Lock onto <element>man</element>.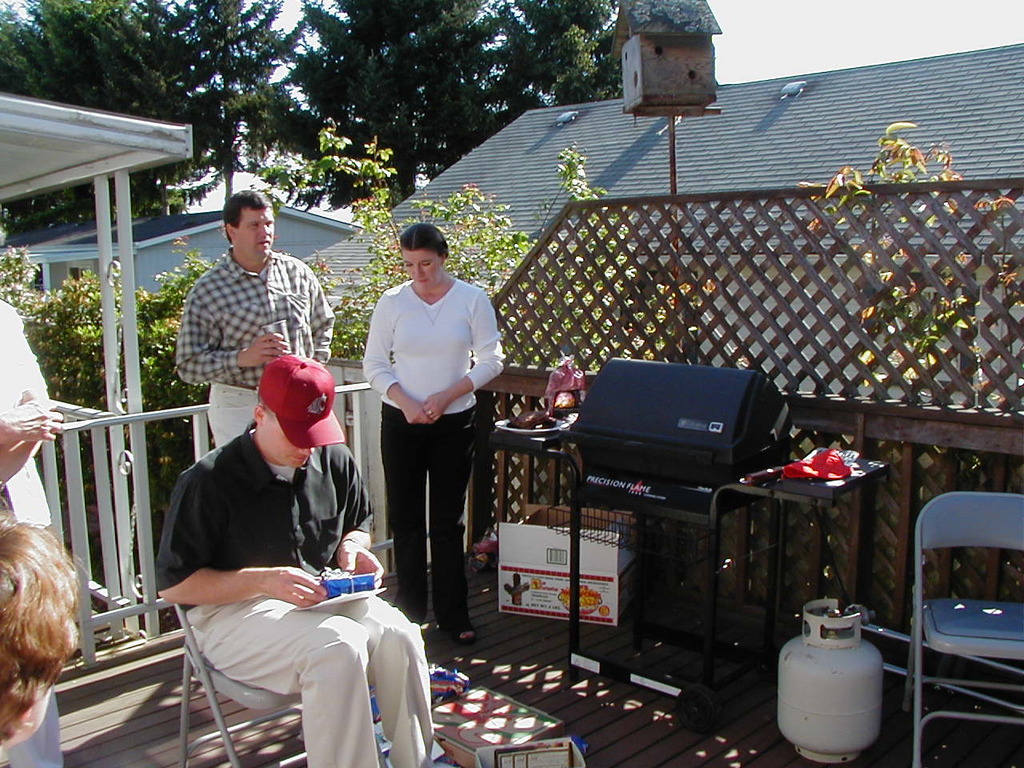
Locked: <bbox>140, 355, 411, 731</bbox>.
